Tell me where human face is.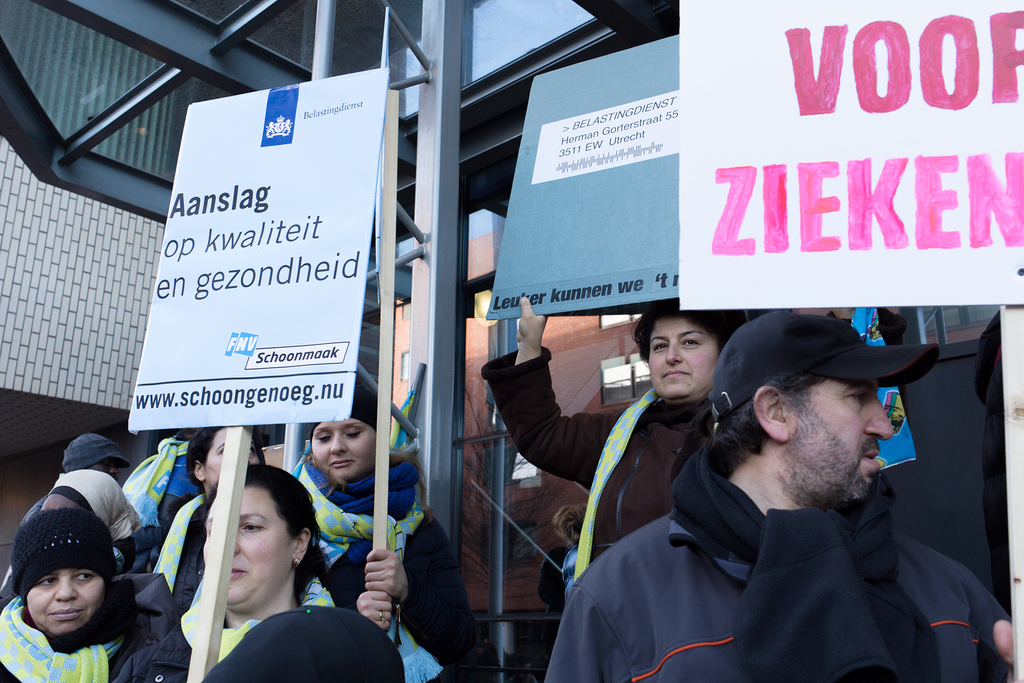
human face is at BBox(648, 314, 719, 400).
